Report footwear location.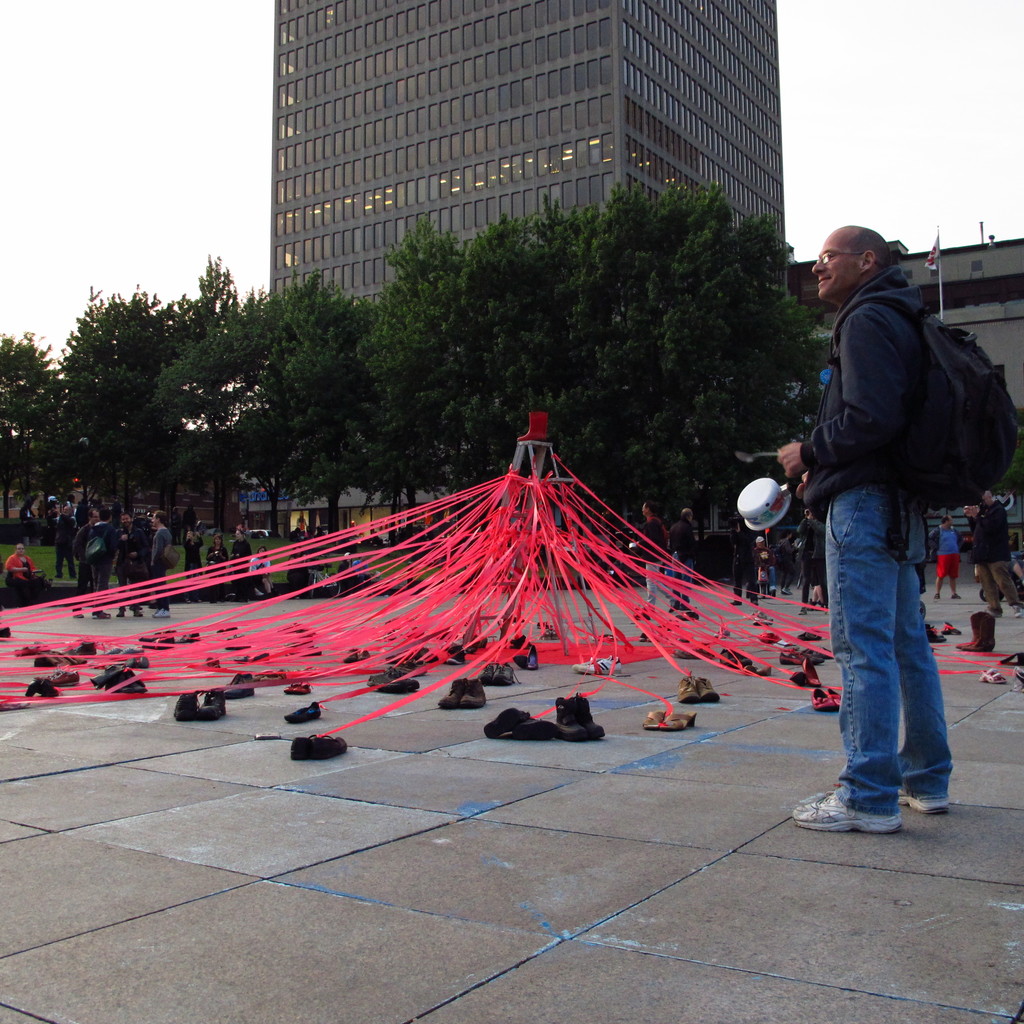
Report: <bbox>123, 602, 144, 616</bbox>.
